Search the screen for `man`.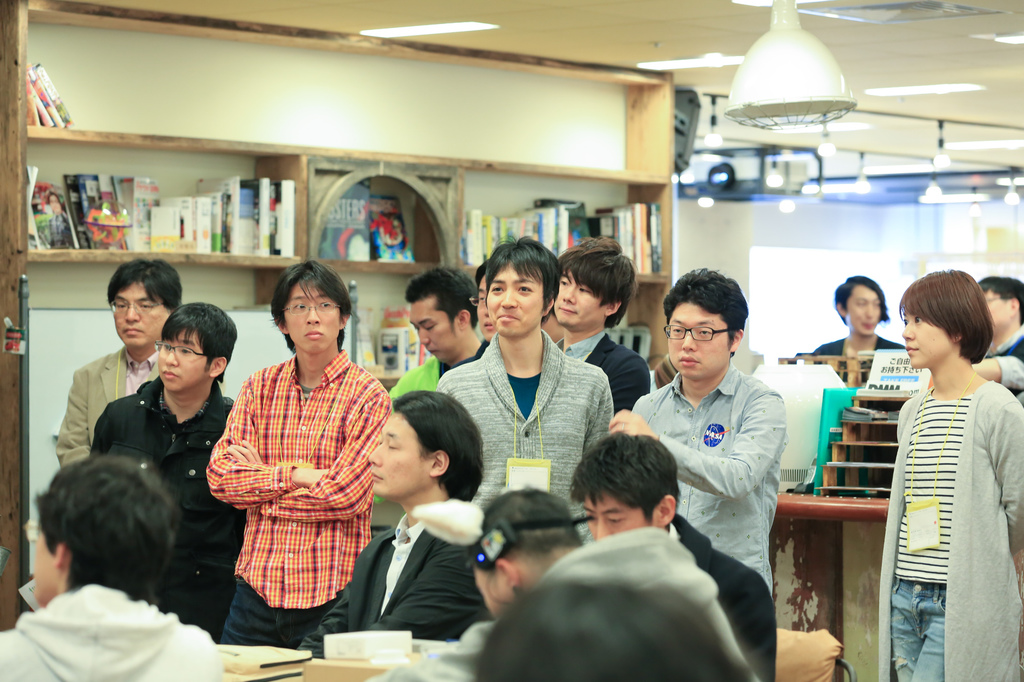
Found at 552 235 653 421.
